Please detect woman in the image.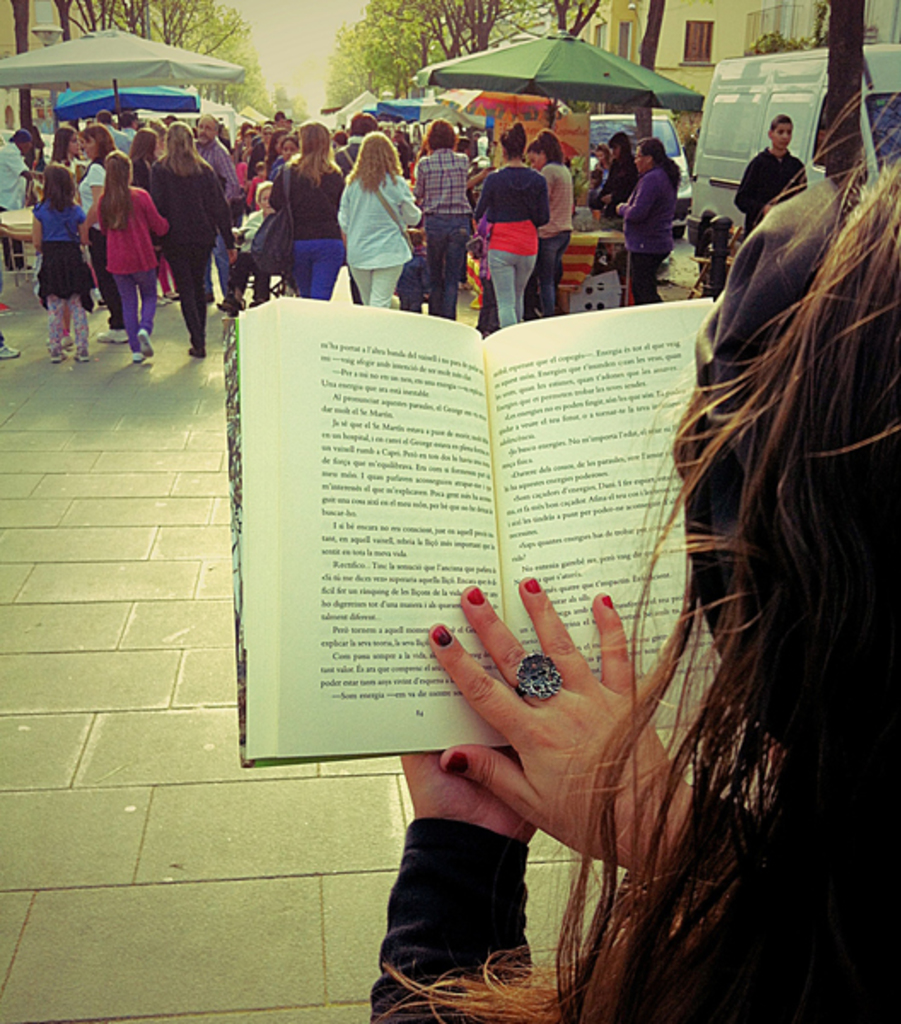
left=75, top=121, right=128, bottom=338.
